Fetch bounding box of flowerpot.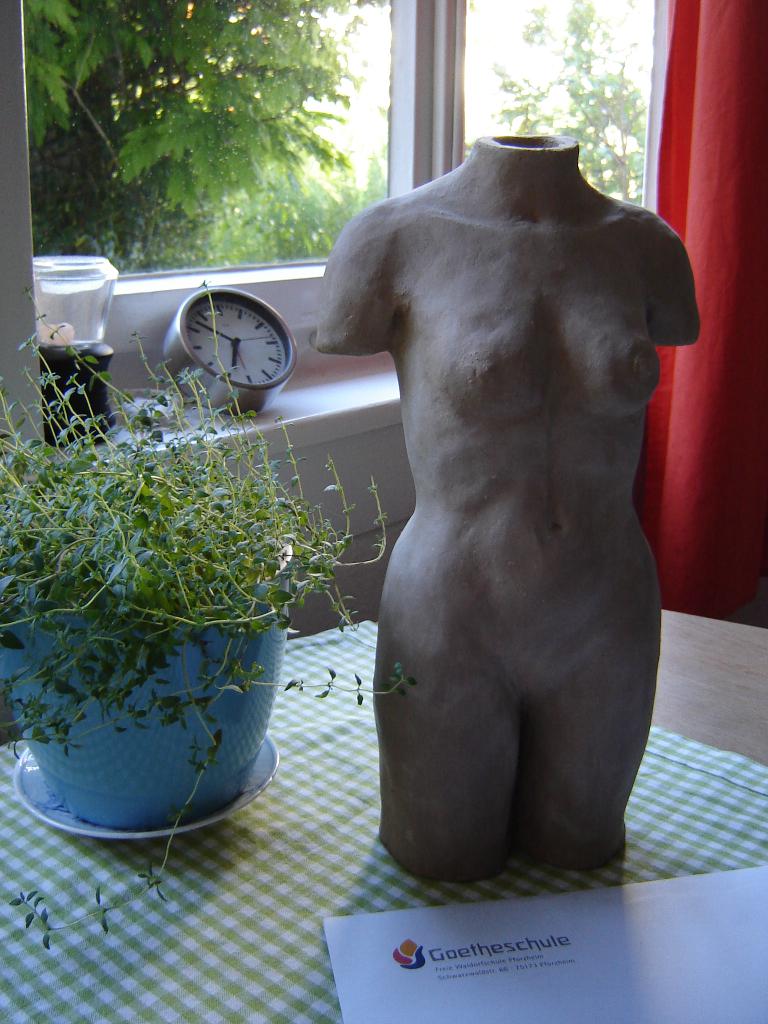
Bbox: bbox=(42, 464, 348, 854).
